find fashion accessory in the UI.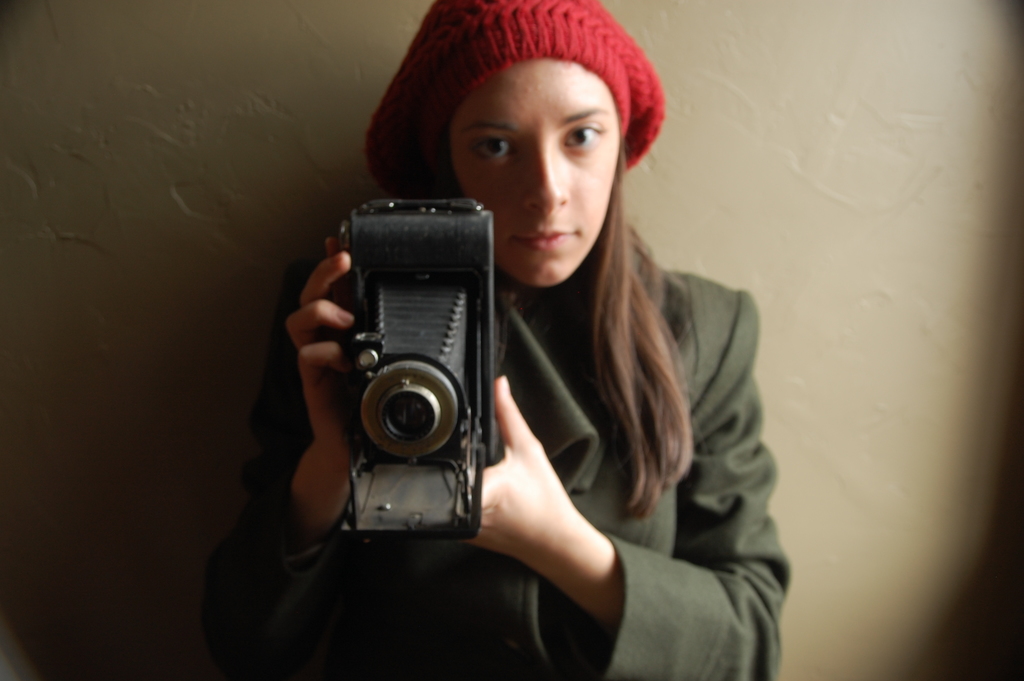
UI element at pyautogui.locateOnScreen(365, 0, 664, 208).
